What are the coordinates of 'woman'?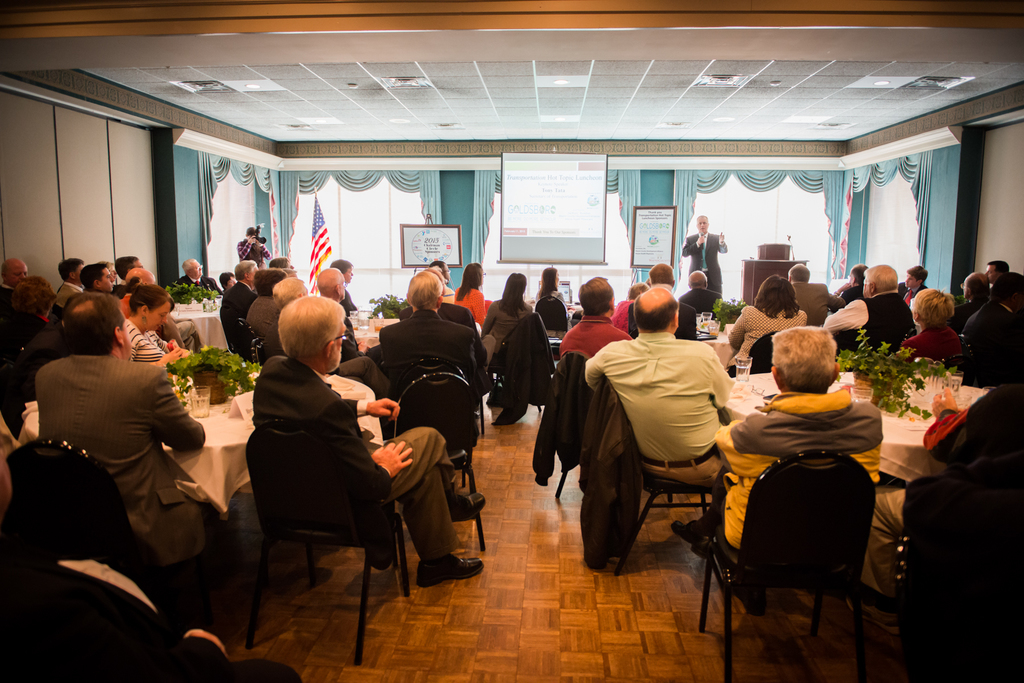
{"x1": 4, "y1": 273, "x2": 67, "y2": 358}.
